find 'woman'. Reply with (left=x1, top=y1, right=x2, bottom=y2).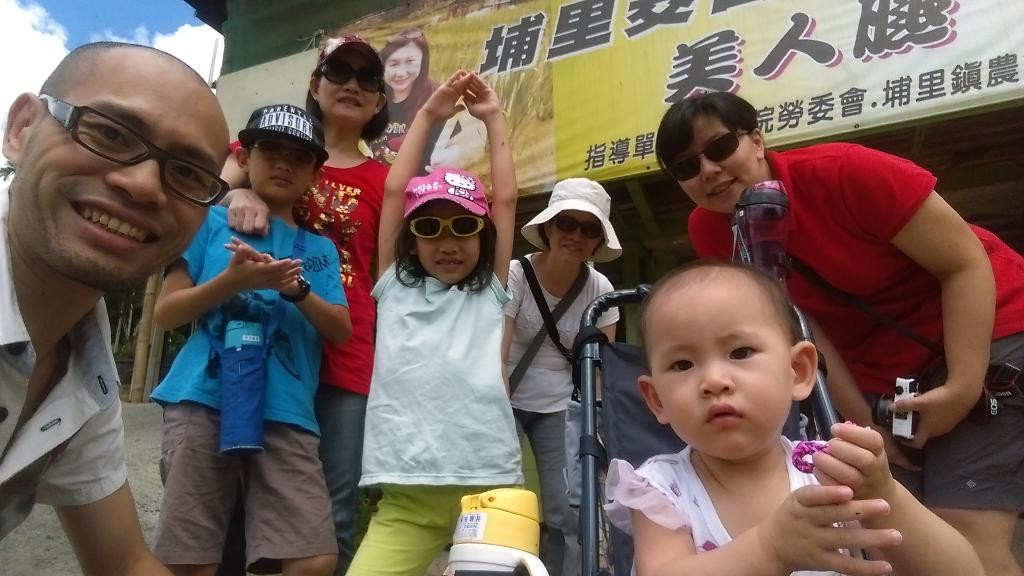
(left=499, top=176, right=624, bottom=575).
